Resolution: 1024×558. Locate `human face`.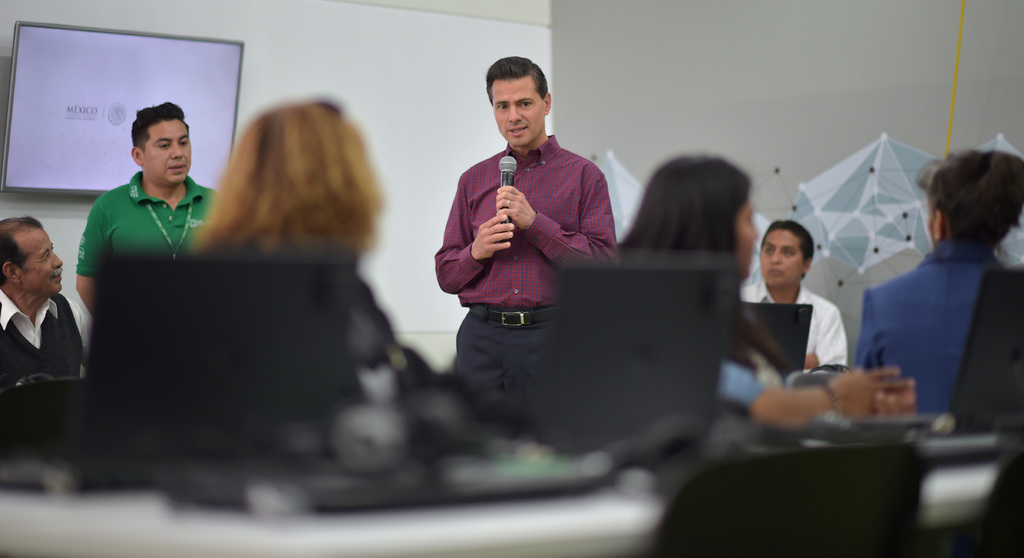
l=759, t=231, r=804, b=290.
